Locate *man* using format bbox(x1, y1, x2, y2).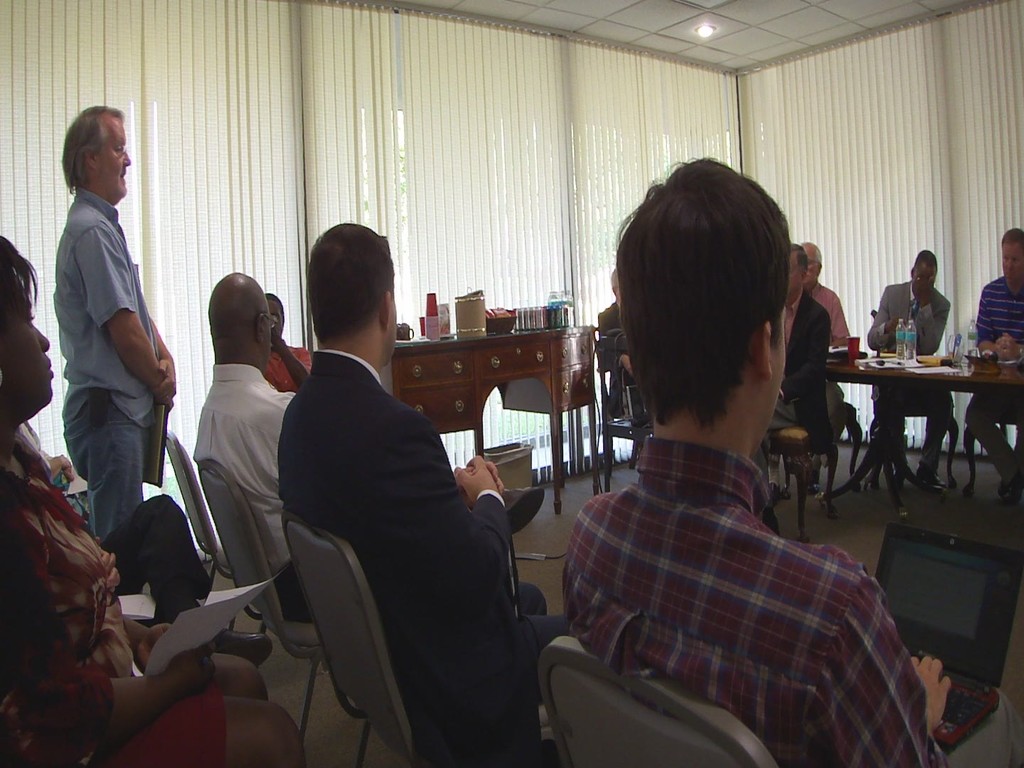
bbox(265, 288, 311, 395).
